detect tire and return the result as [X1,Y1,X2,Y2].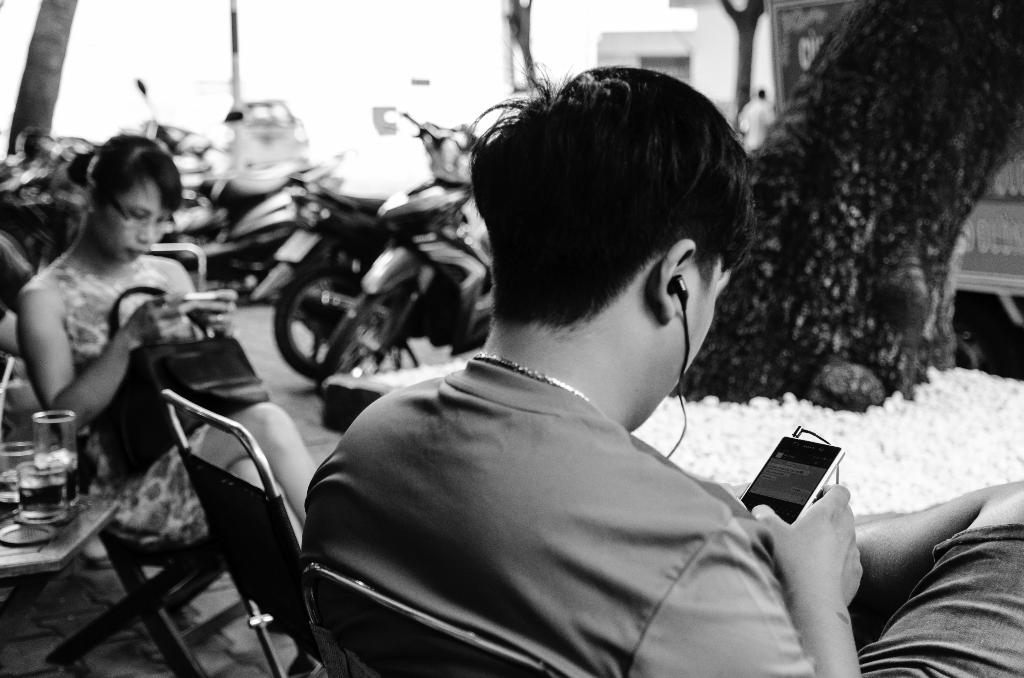
[946,312,1021,380].
